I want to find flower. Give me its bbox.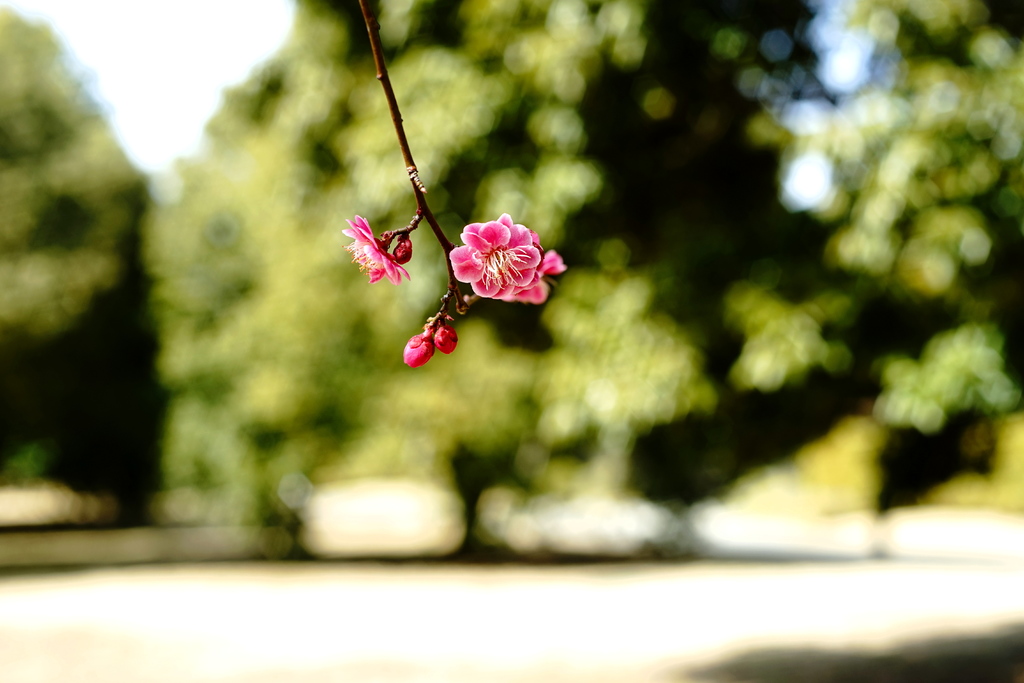
pyautogui.locateOnScreen(496, 247, 571, 303).
